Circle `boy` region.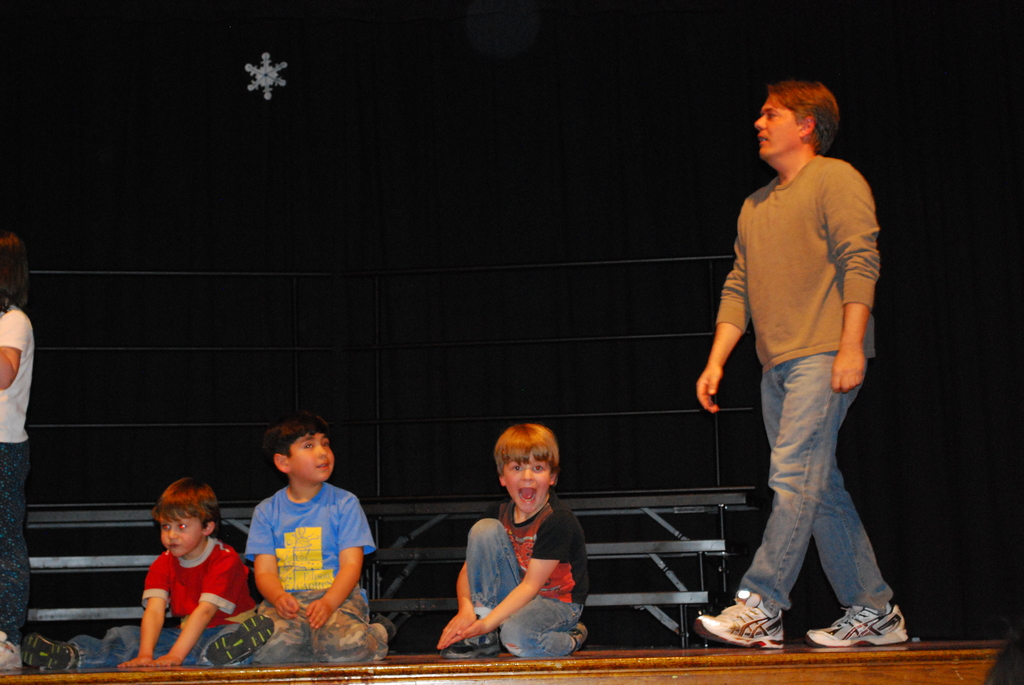
Region: <bbox>243, 407, 410, 663</bbox>.
